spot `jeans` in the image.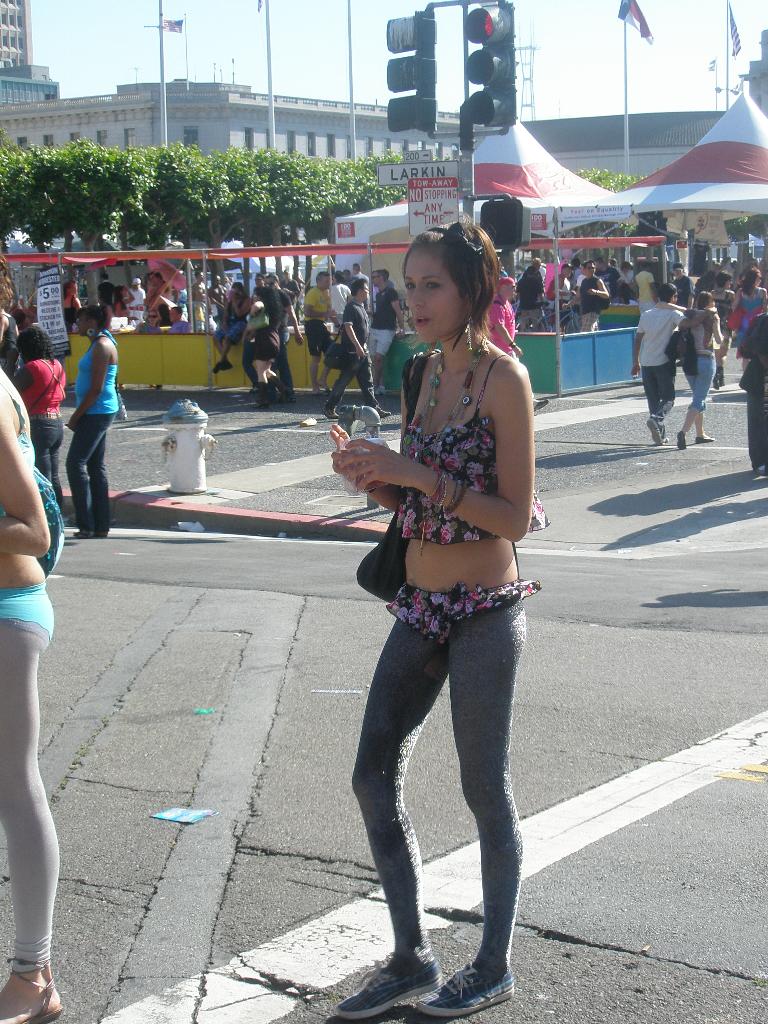
`jeans` found at select_region(641, 360, 672, 431).
